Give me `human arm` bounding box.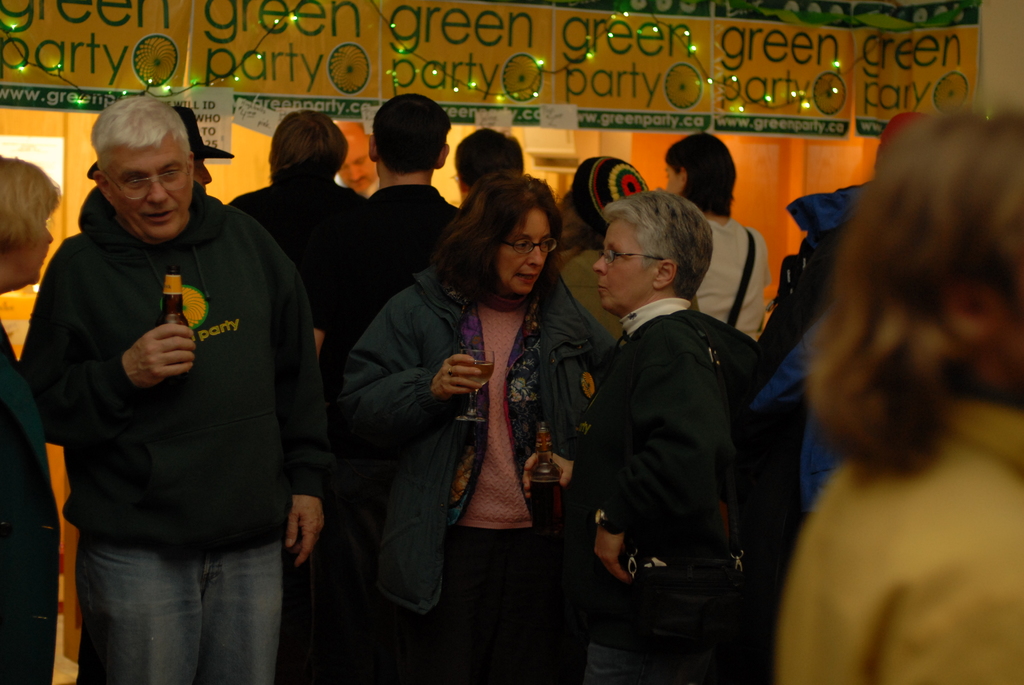
(left=874, top=526, right=1023, bottom=684).
